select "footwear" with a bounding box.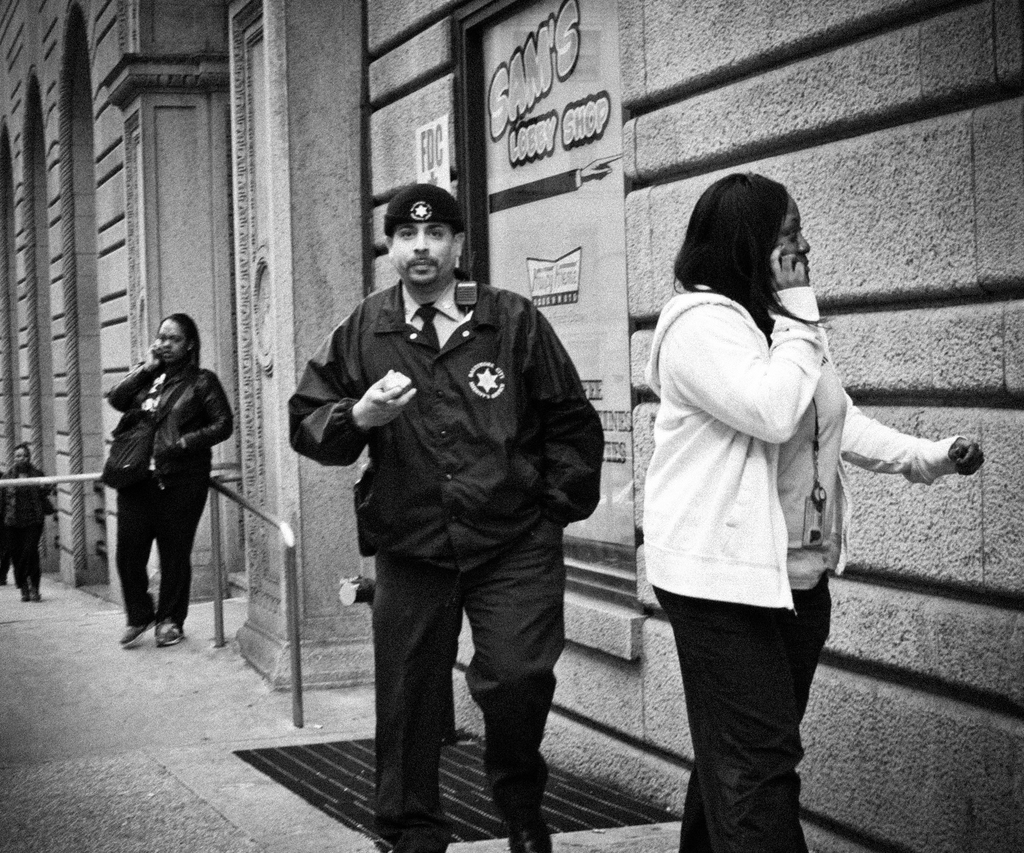
(left=505, top=825, right=553, bottom=852).
